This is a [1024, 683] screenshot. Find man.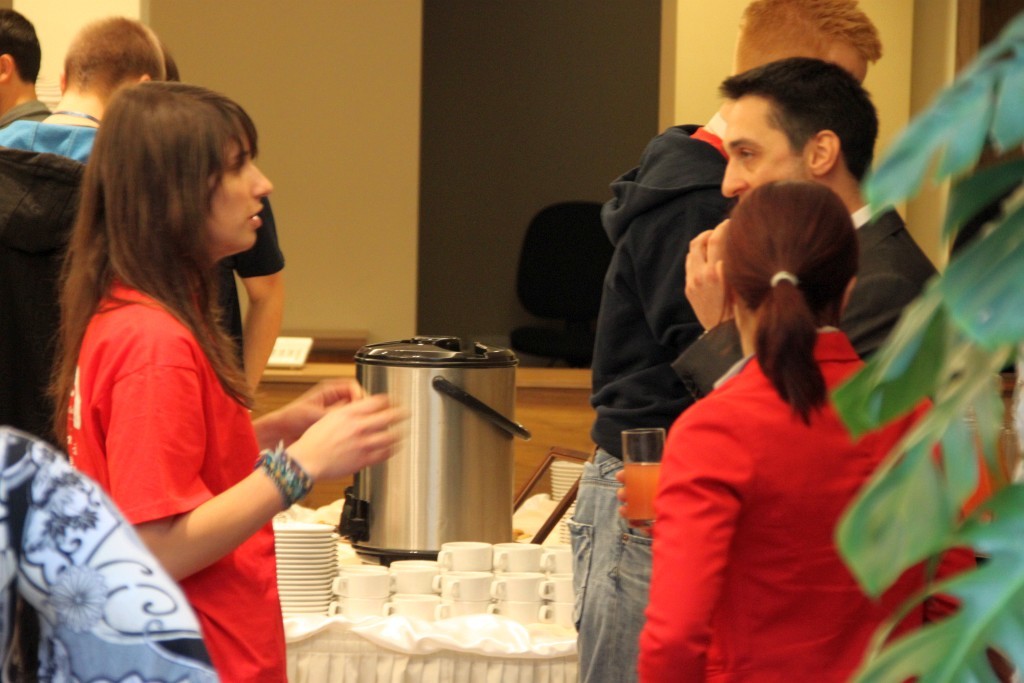
Bounding box: locate(575, 0, 881, 680).
